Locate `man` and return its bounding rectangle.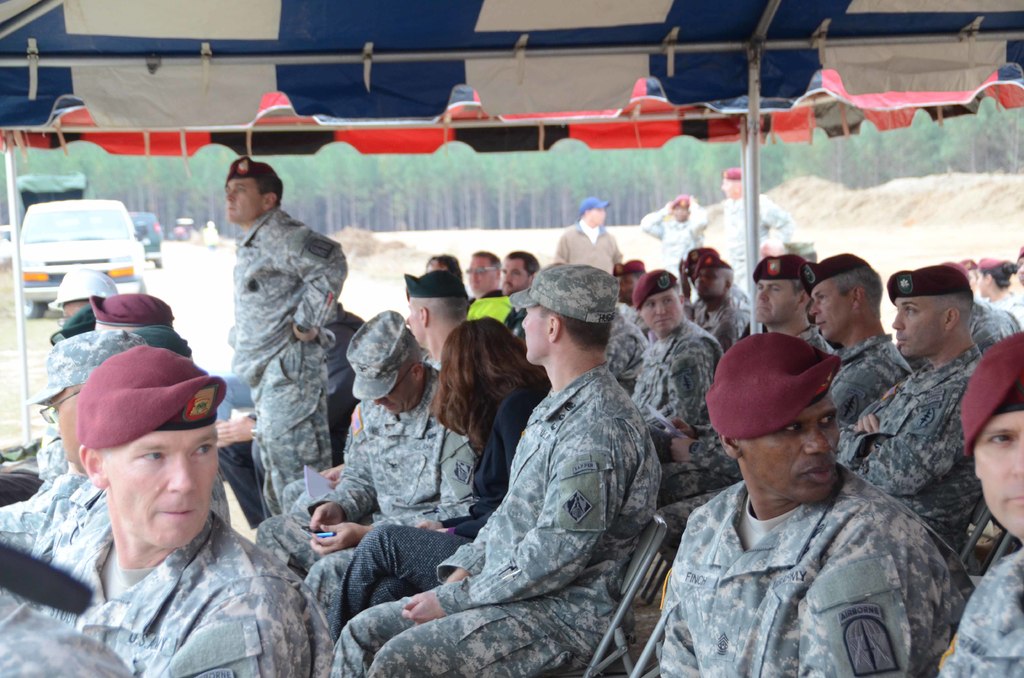
[x1=803, y1=251, x2=913, y2=415].
